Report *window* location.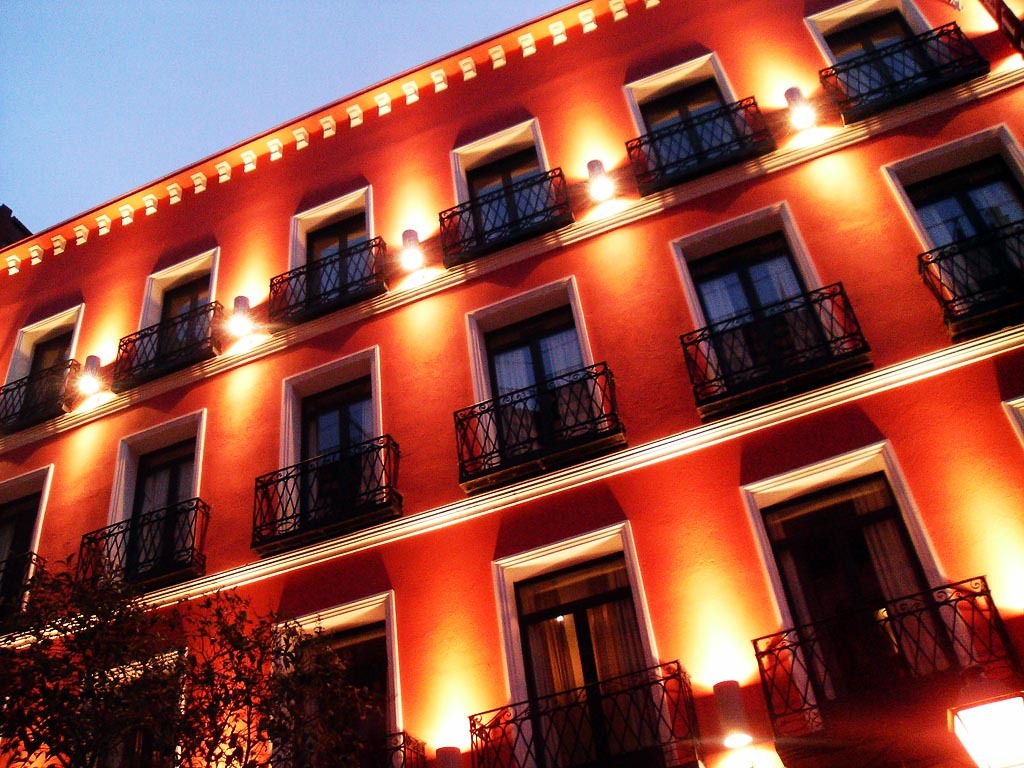
Report: 470,142,556,243.
